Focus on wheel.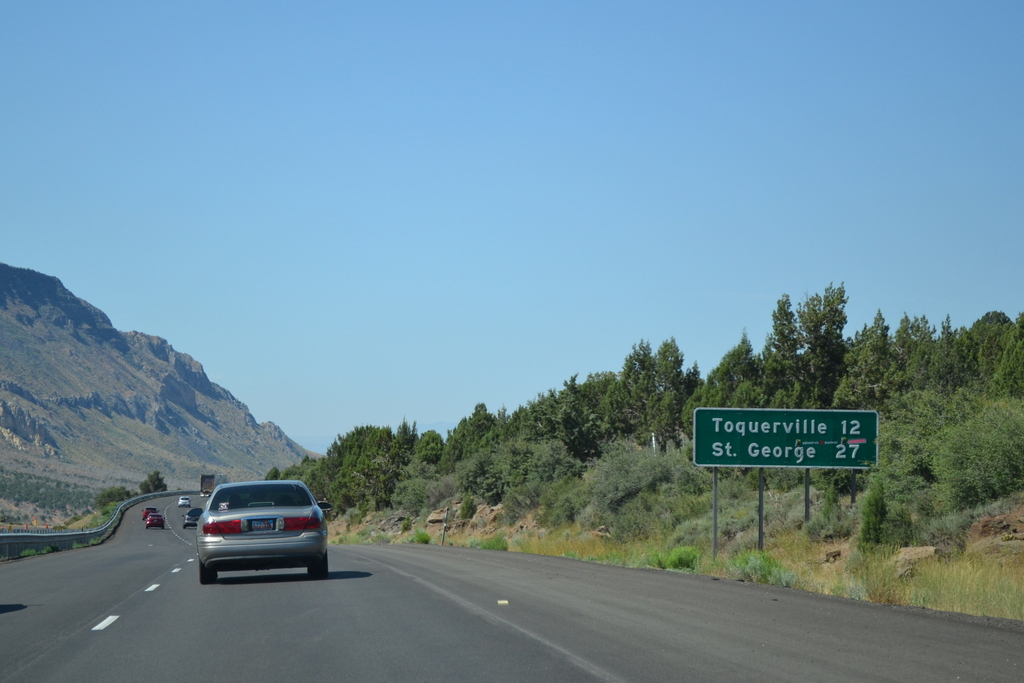
Focused at Rect(196, 560, 214, 586).
